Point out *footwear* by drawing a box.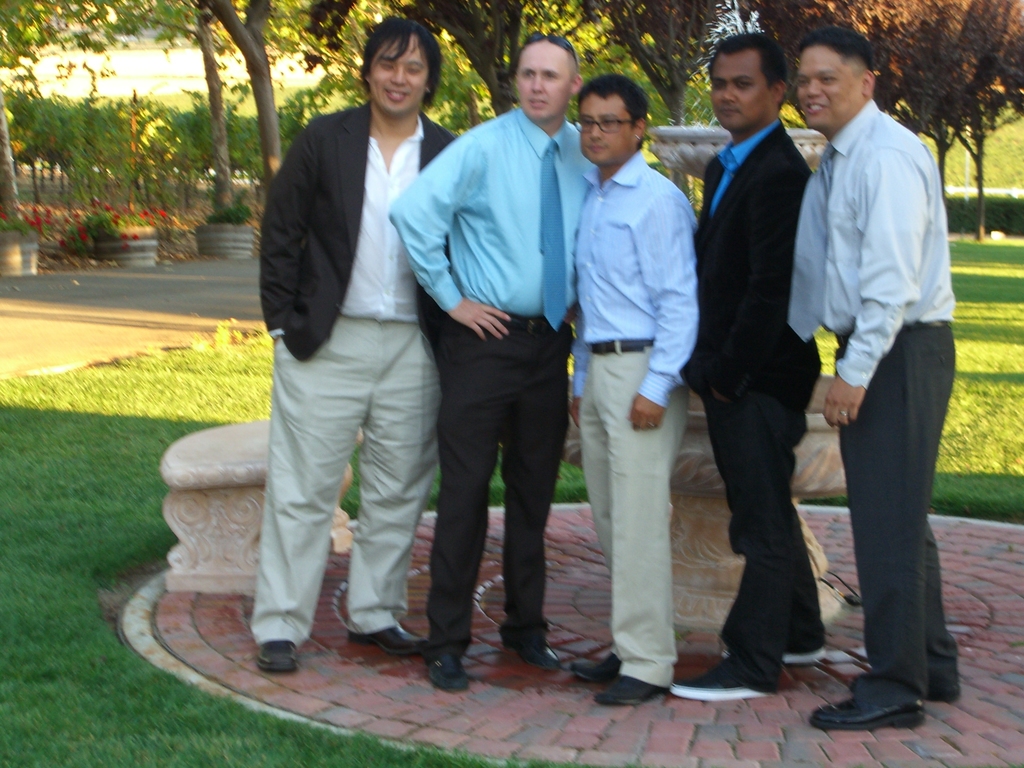
select_region(572, 650, 621, 680).
